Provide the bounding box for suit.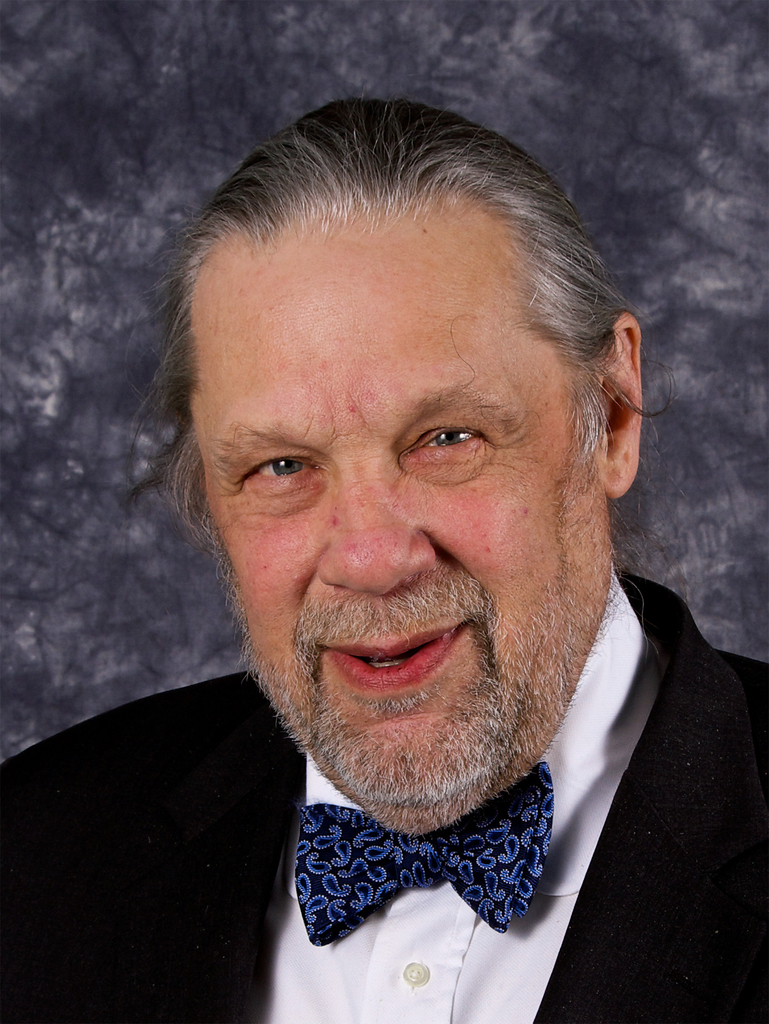
crop(0, 568, 768, 1023).
